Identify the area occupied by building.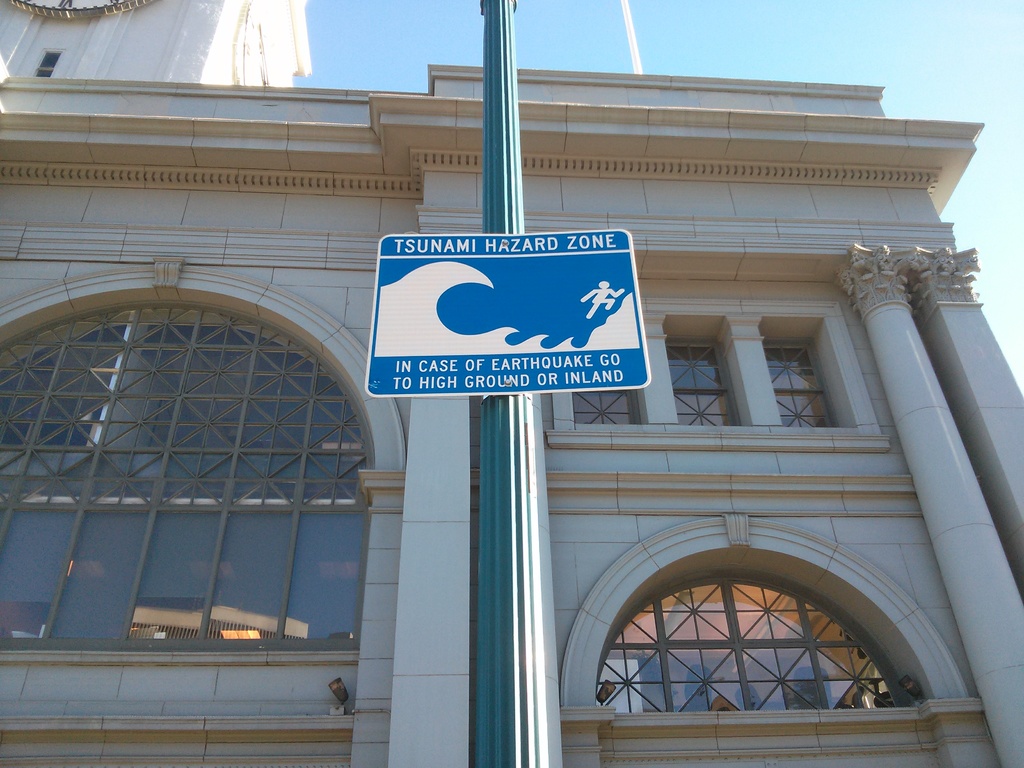
Area: bbox=(0, 0, 1020, 767).
